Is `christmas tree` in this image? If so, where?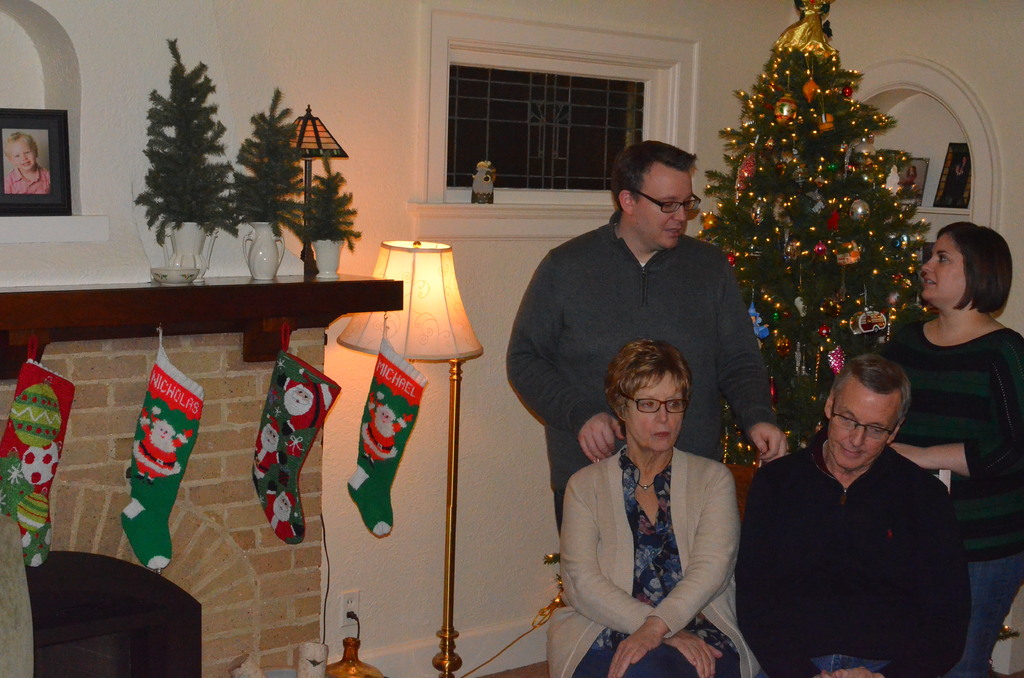
Yes, at [694,0,929,483].
